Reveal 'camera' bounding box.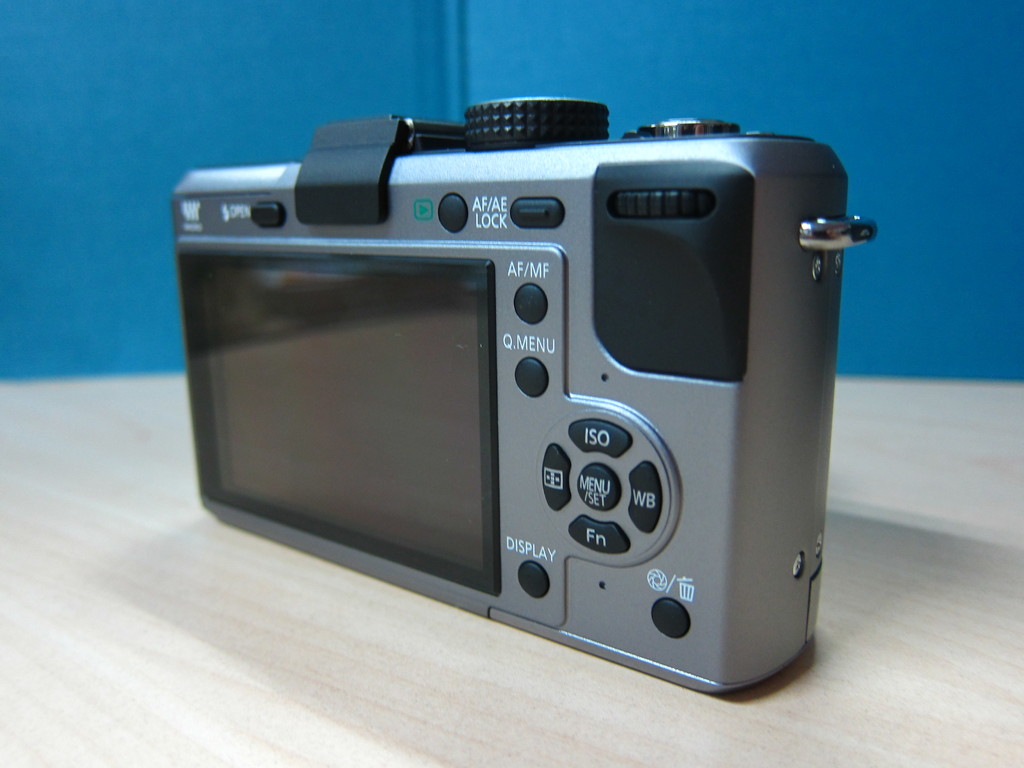
Revealed: select_region(206, 65, 854, 731).
